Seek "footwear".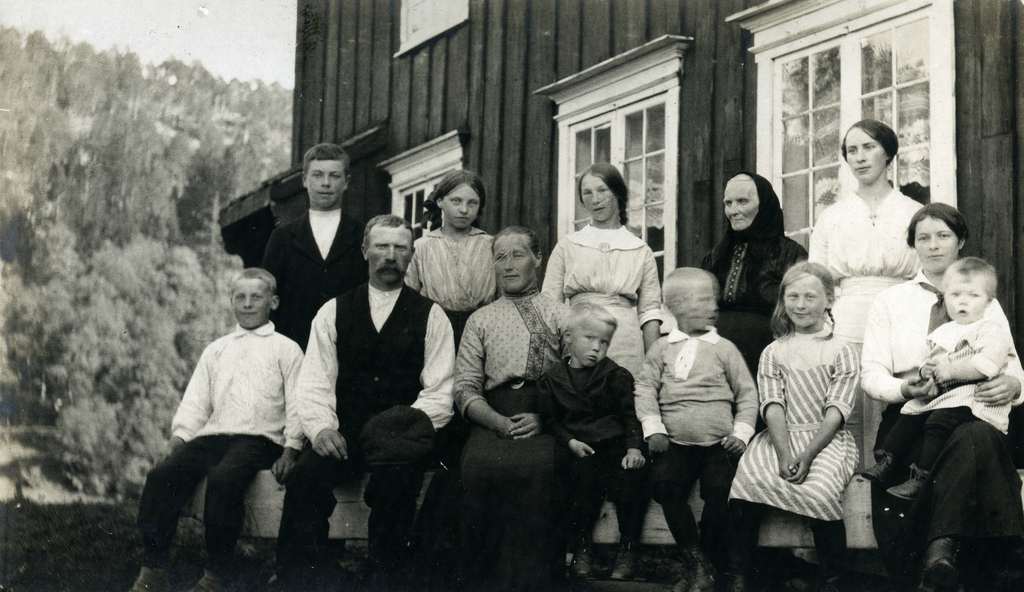
605:535:637:581.
